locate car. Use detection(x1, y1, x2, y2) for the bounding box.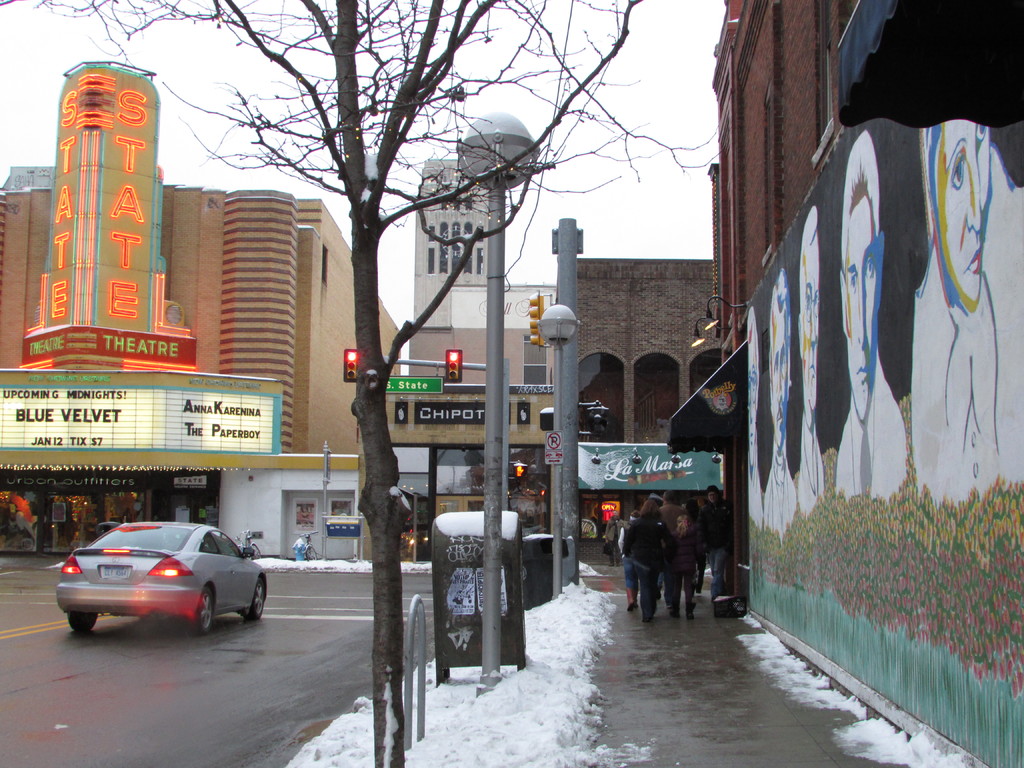
detection(45, 522, 269, 644).
